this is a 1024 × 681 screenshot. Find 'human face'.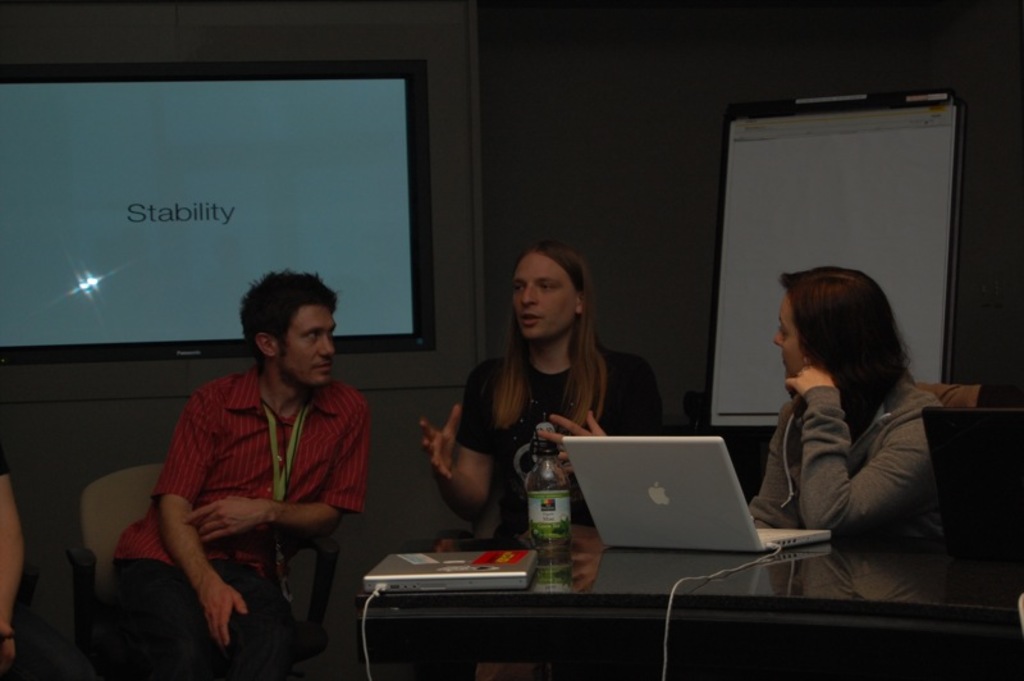
Bounding box: {"left": 773, "top": 291, "right": 803, "bottom": 384}.
